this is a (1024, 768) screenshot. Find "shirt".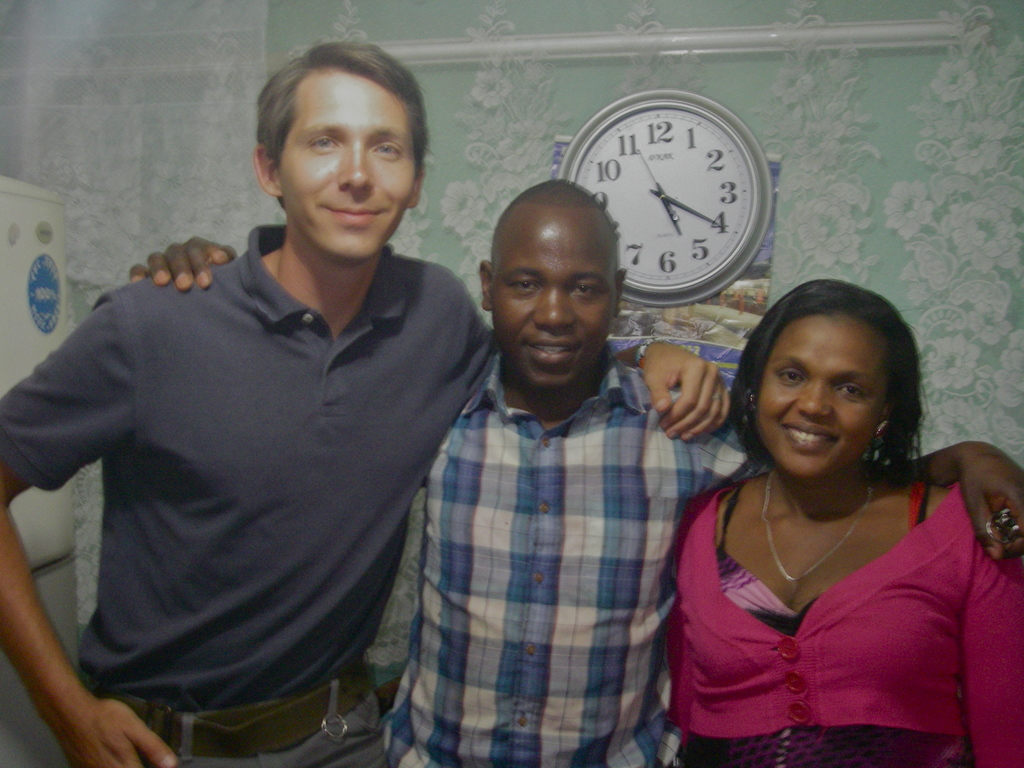
Bounding box: 363,276,720,742.
